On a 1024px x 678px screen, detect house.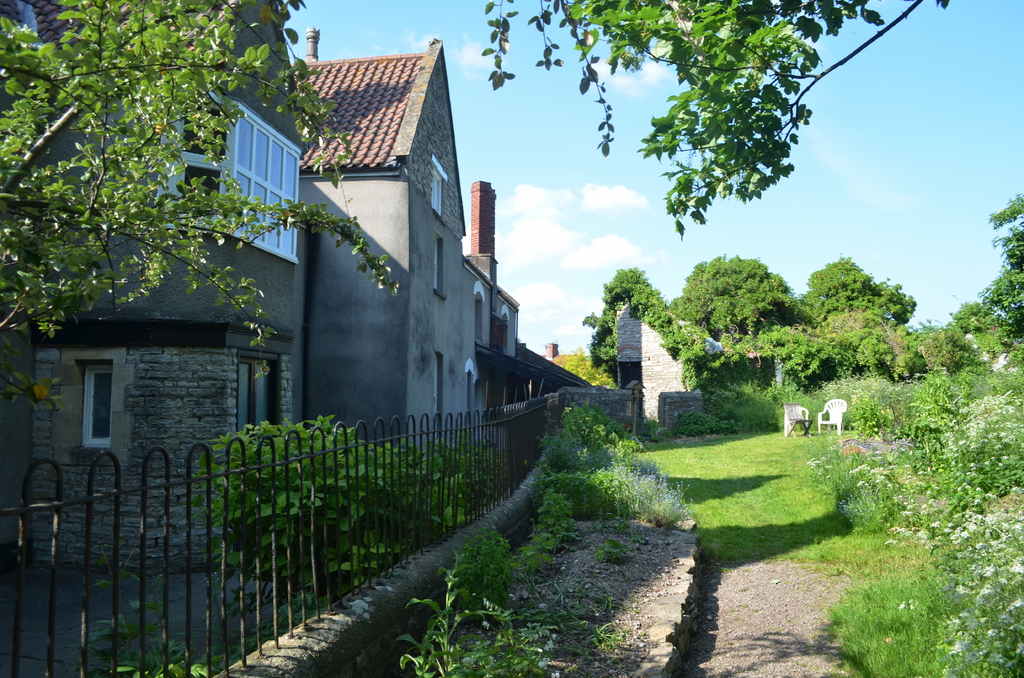
[0, 0, 284, 567].
